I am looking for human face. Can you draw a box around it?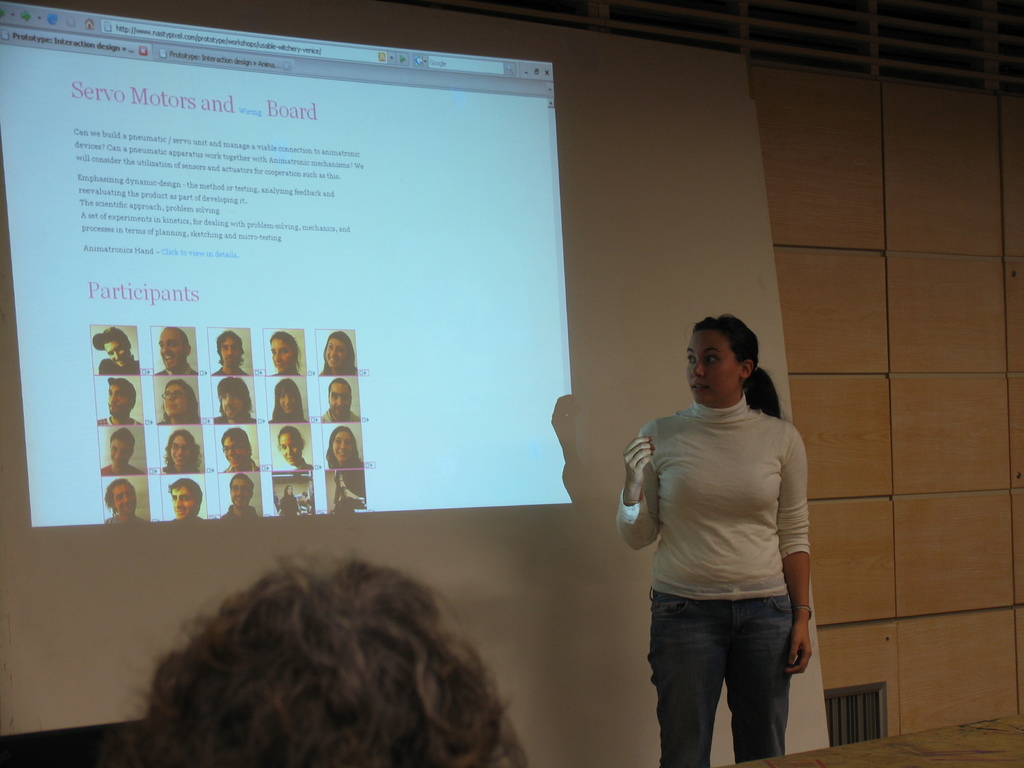
Sure, the bounding box is 689, 326, 739, 399.
